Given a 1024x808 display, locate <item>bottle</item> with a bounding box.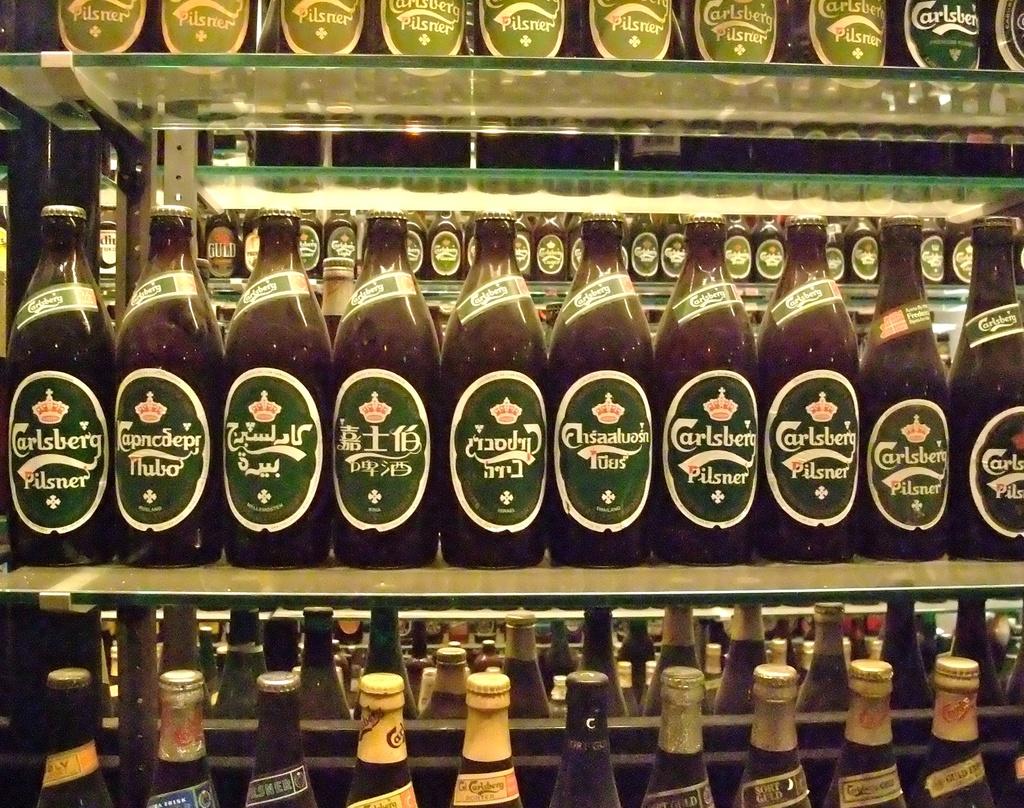
Located: <box>993,123,1023,205</box>.
